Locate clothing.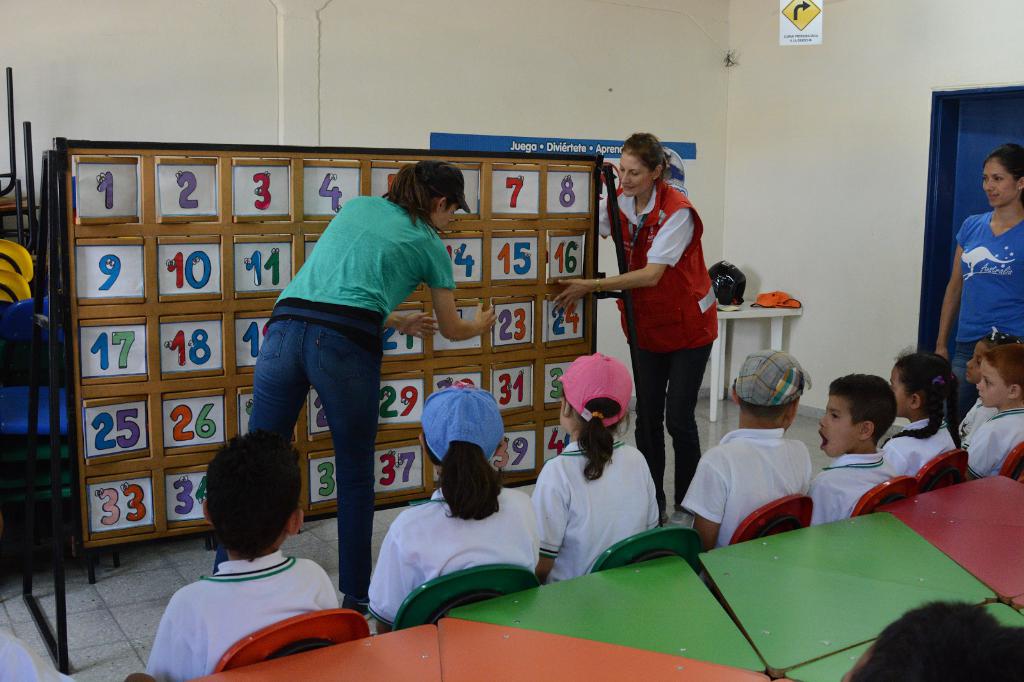
Bounding box: 886, 420, 952, 481.
